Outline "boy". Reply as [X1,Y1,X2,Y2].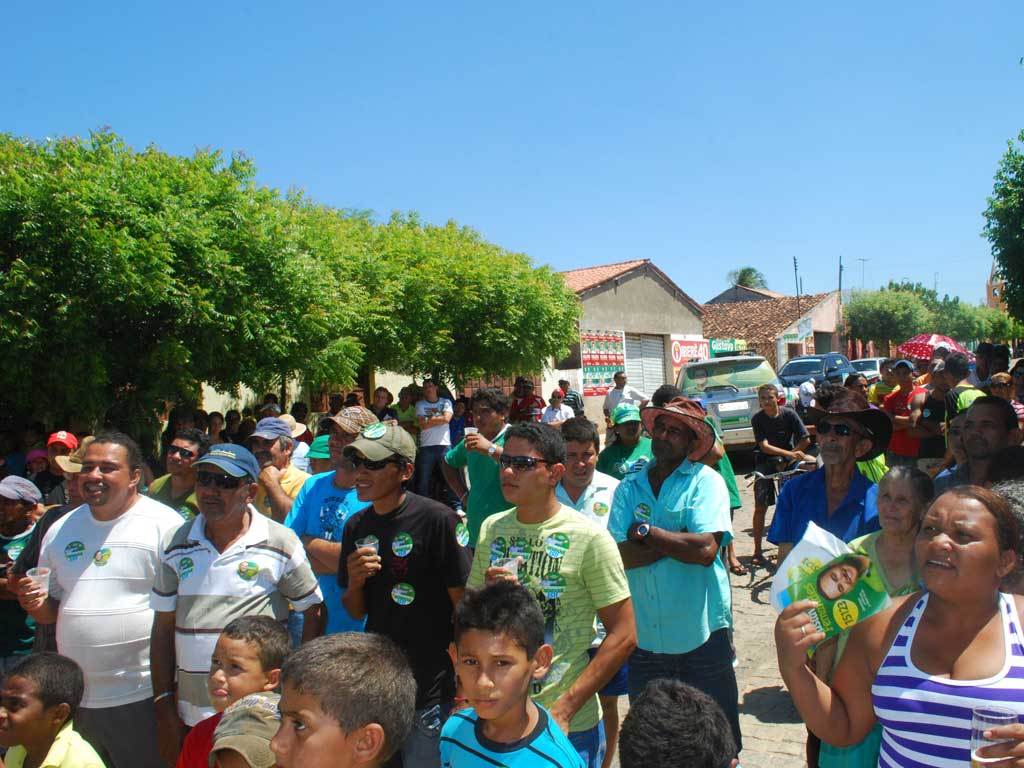
[179,613,301,767].
